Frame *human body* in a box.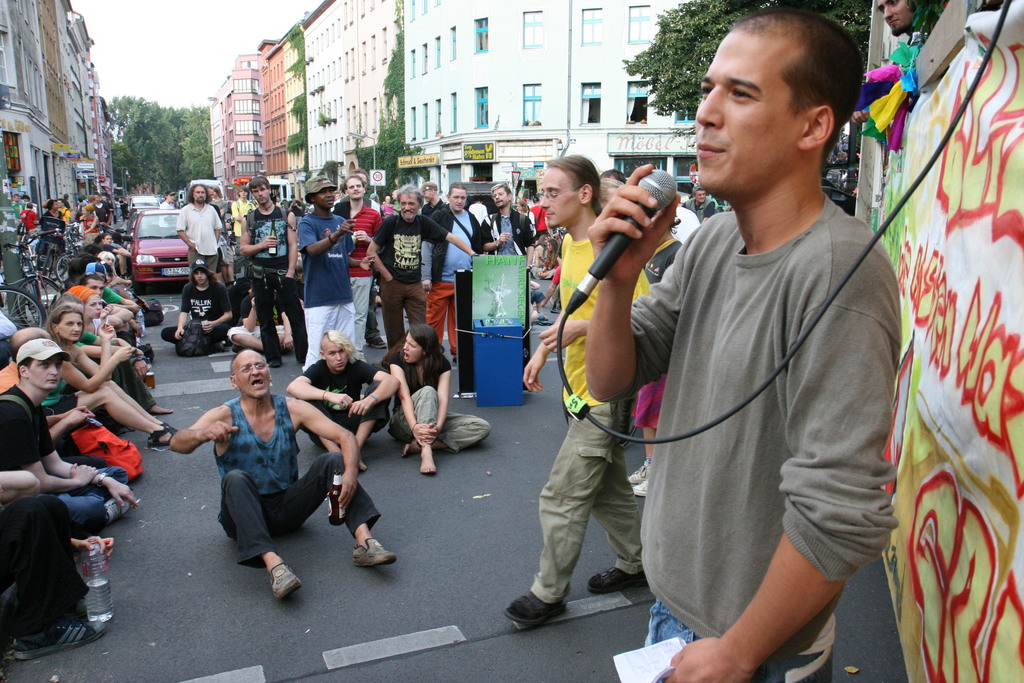
(635, 46, 909, 682).
